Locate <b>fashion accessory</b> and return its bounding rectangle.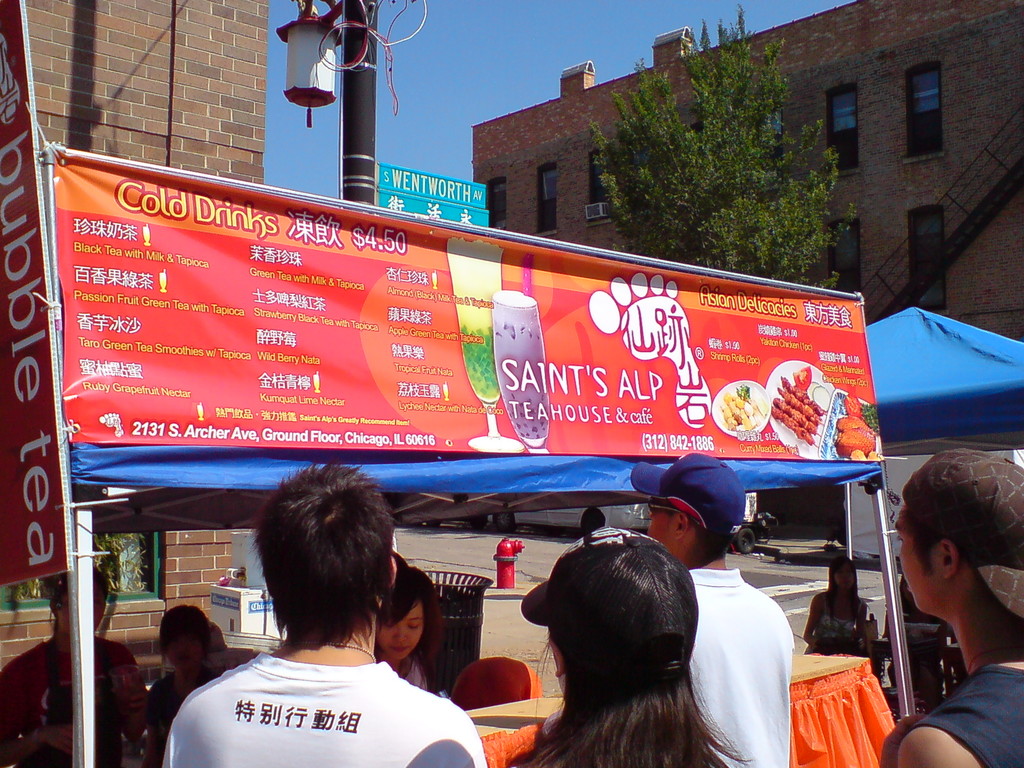
select_region(47, 575, 71, 607).
